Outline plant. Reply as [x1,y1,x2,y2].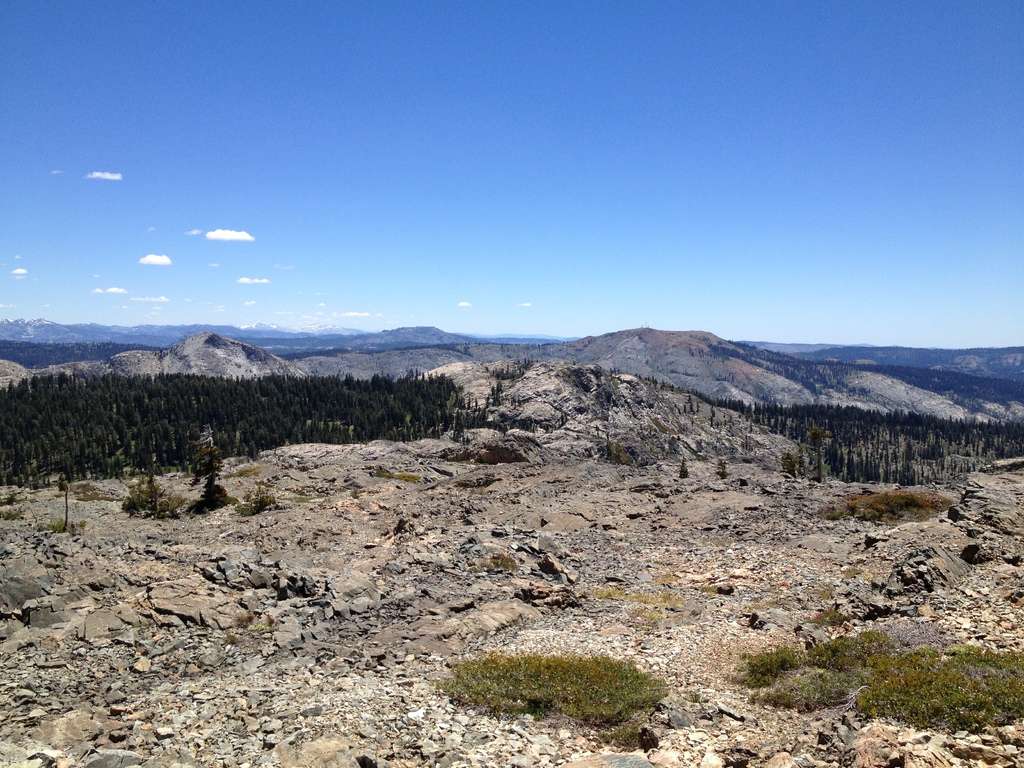
[368,464,420,478].
